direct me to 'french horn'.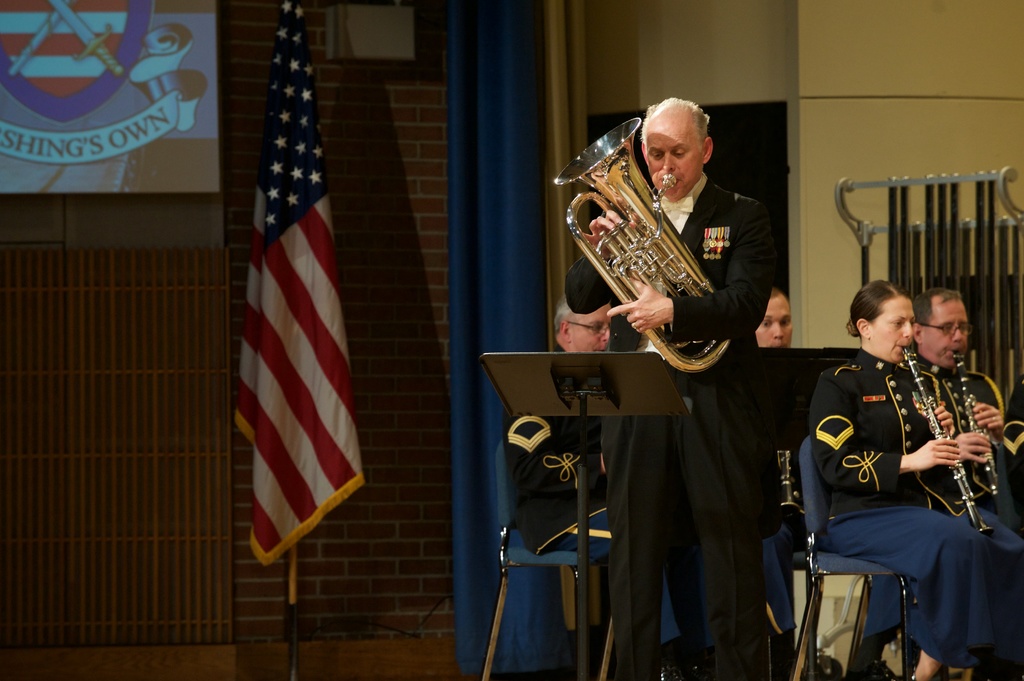
Direction: [left=952, top=347, right=1012, bottom=513].
